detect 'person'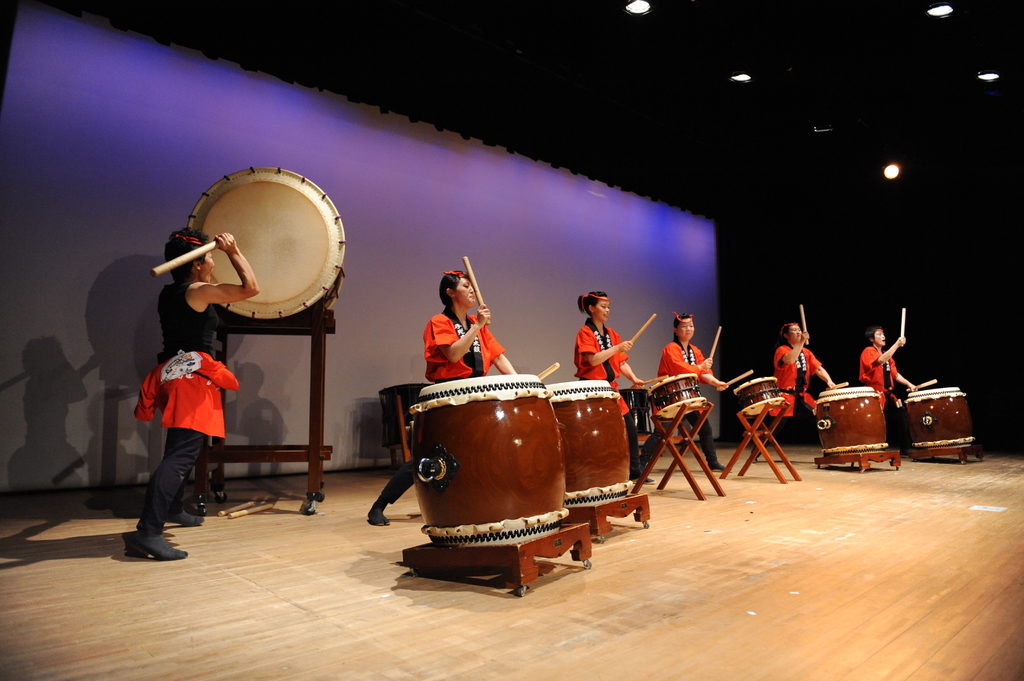
detection(760, 322, 837, 461)
